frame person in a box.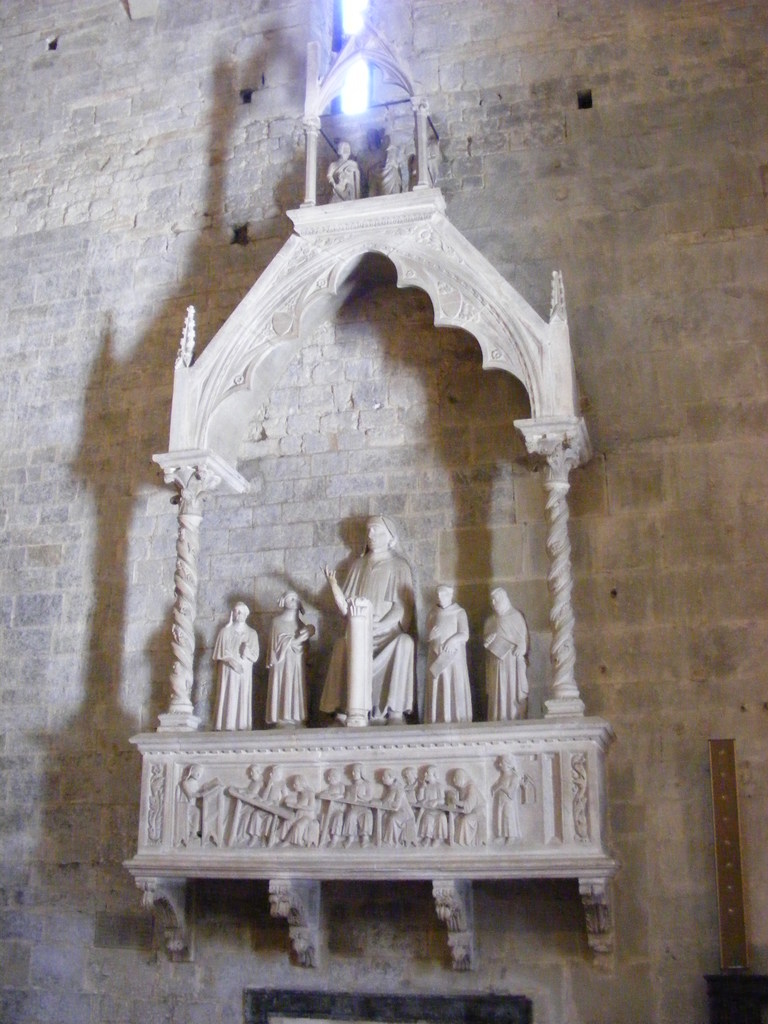
[left=225, top=758, right=258, bottom=839].
